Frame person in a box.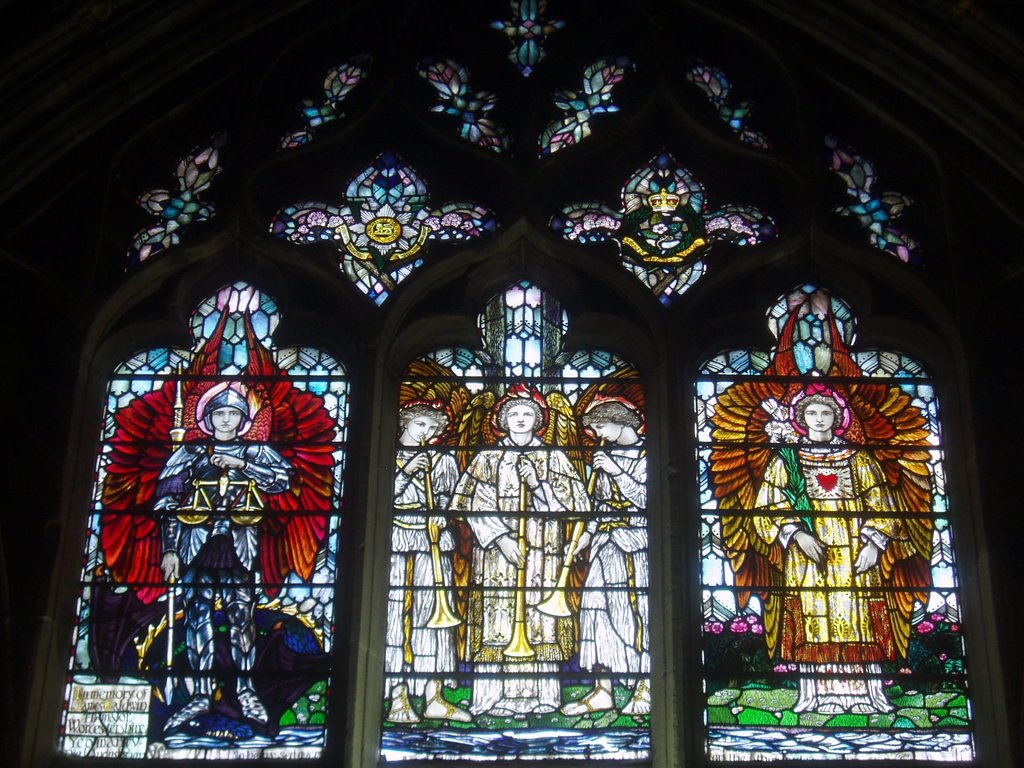
748 385 904 717.
